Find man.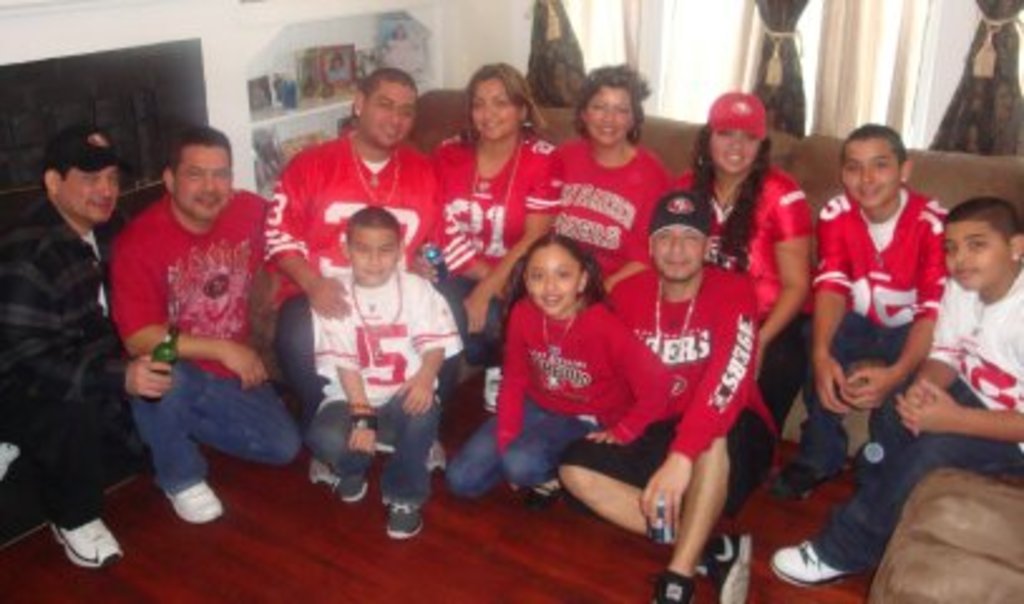
98:113:297:531.
